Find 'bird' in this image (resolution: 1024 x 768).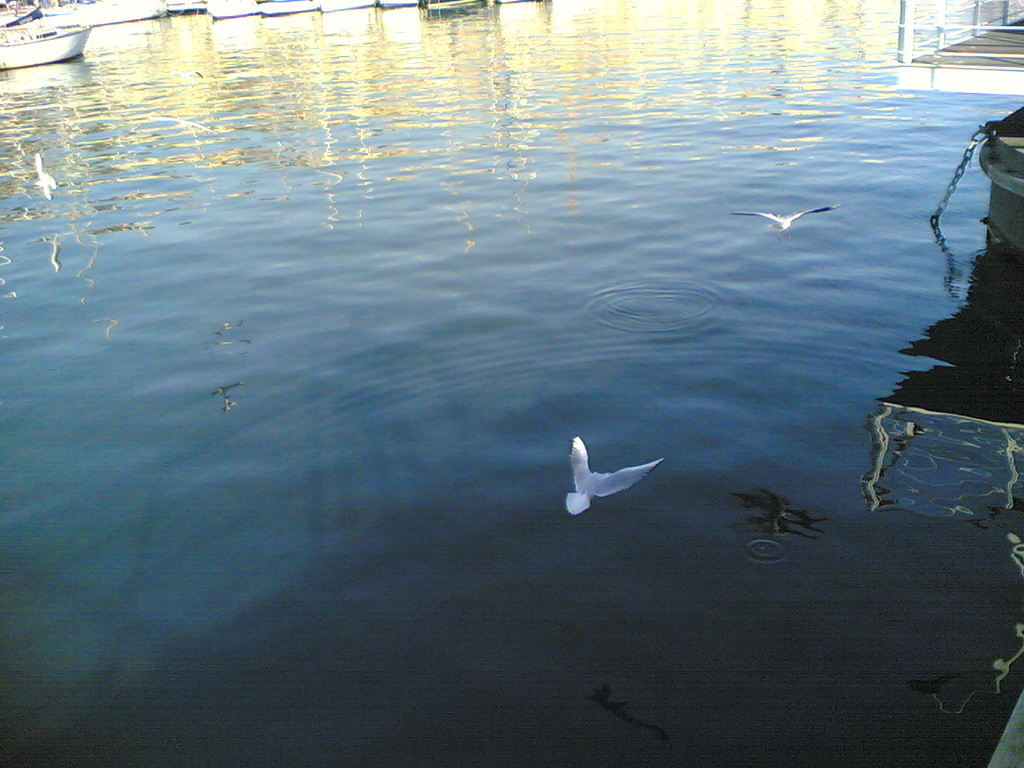
x1=566 y1=425 x2=673 y2=524.
